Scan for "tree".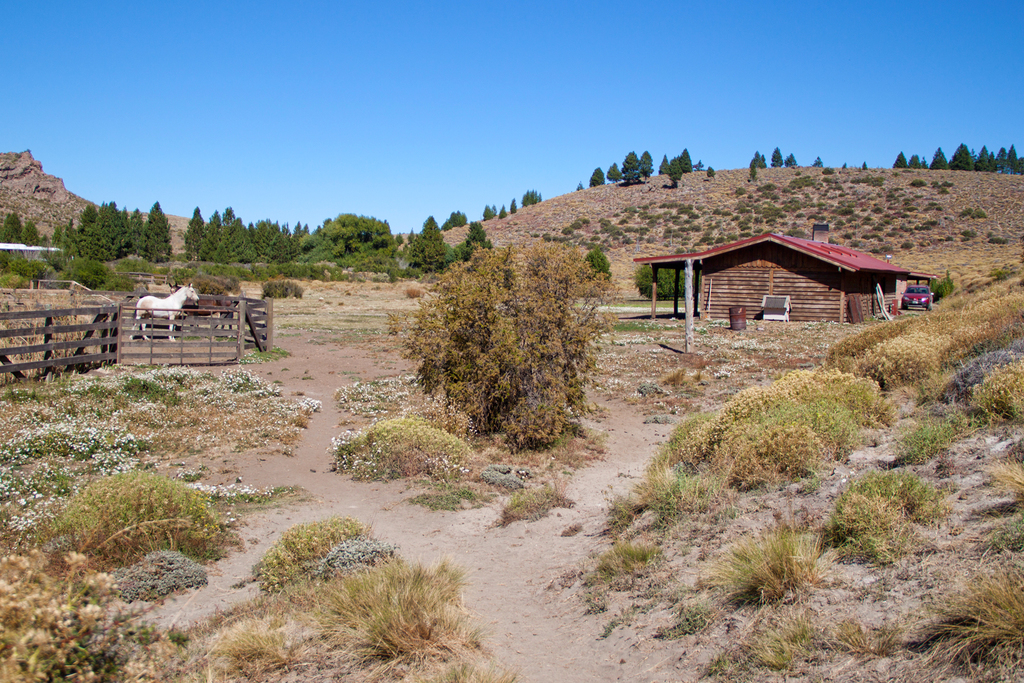
Scan result: [410, 210, 455, 277].
